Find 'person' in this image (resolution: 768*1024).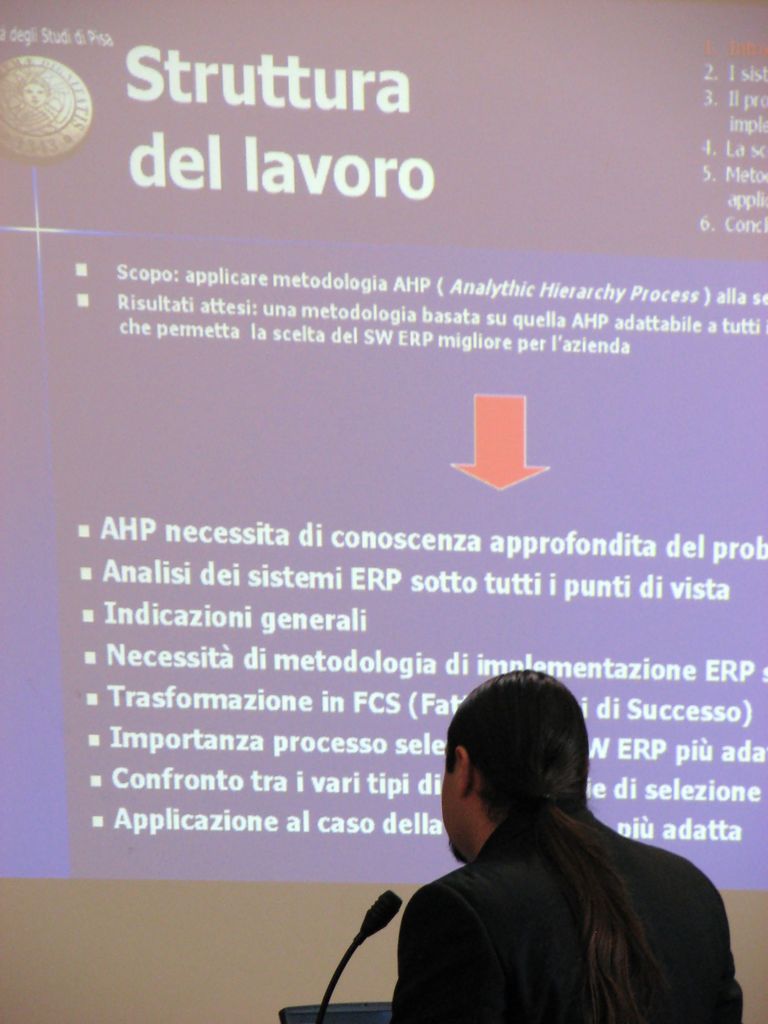
detection(333, 669, 727, 1023).
